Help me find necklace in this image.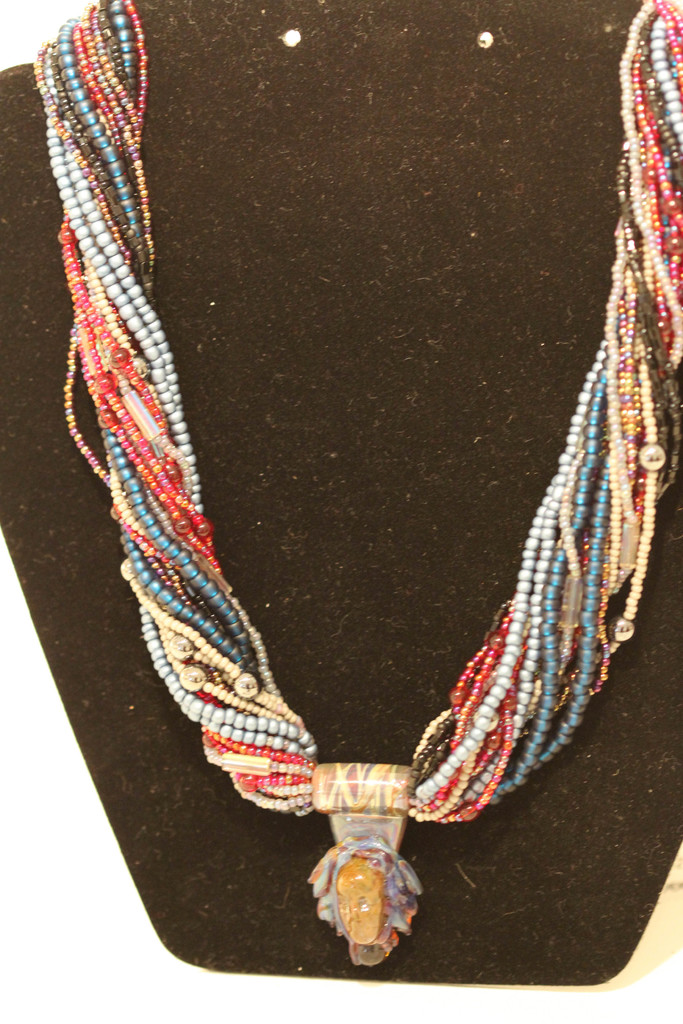
Found it: bbox(29, 0, 682, 966).
